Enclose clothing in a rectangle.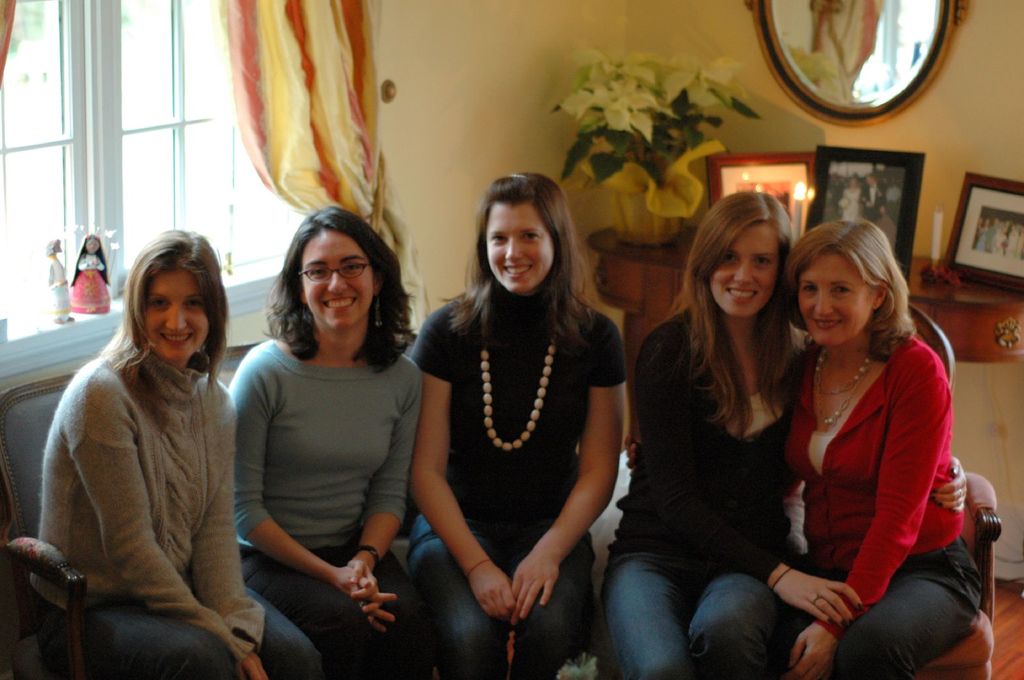
pyautogui.locateOnScreen(623, 301, 803, 571).
